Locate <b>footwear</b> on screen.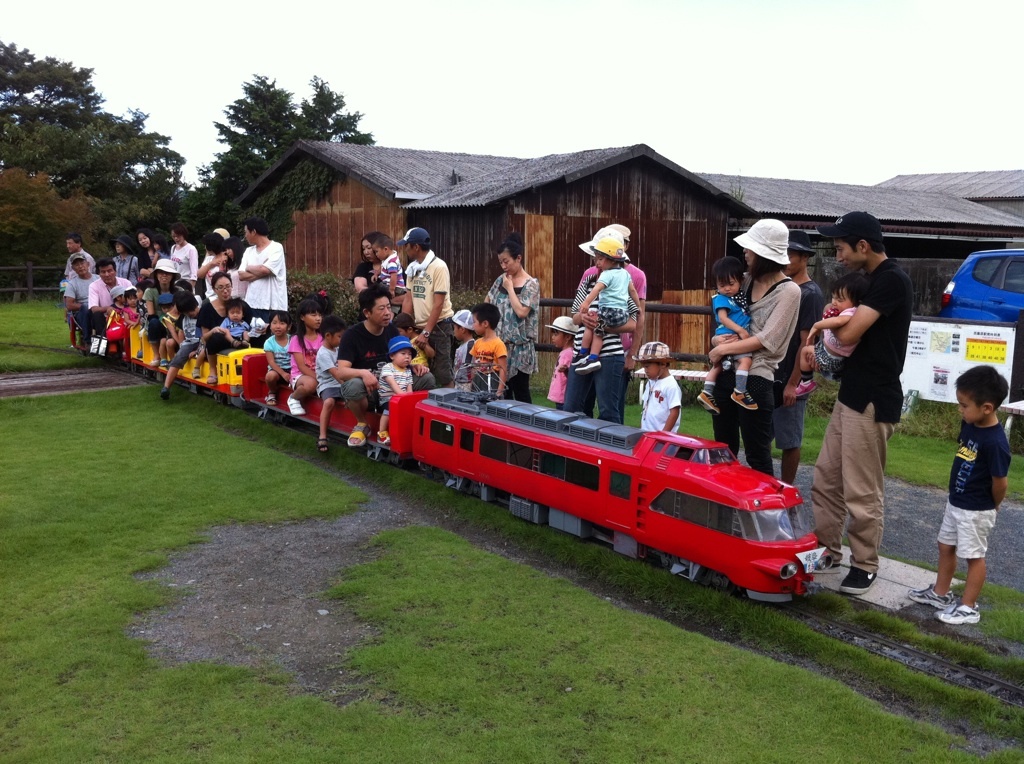
On screen at (left=160, top=359, right=172, bottom=370).
